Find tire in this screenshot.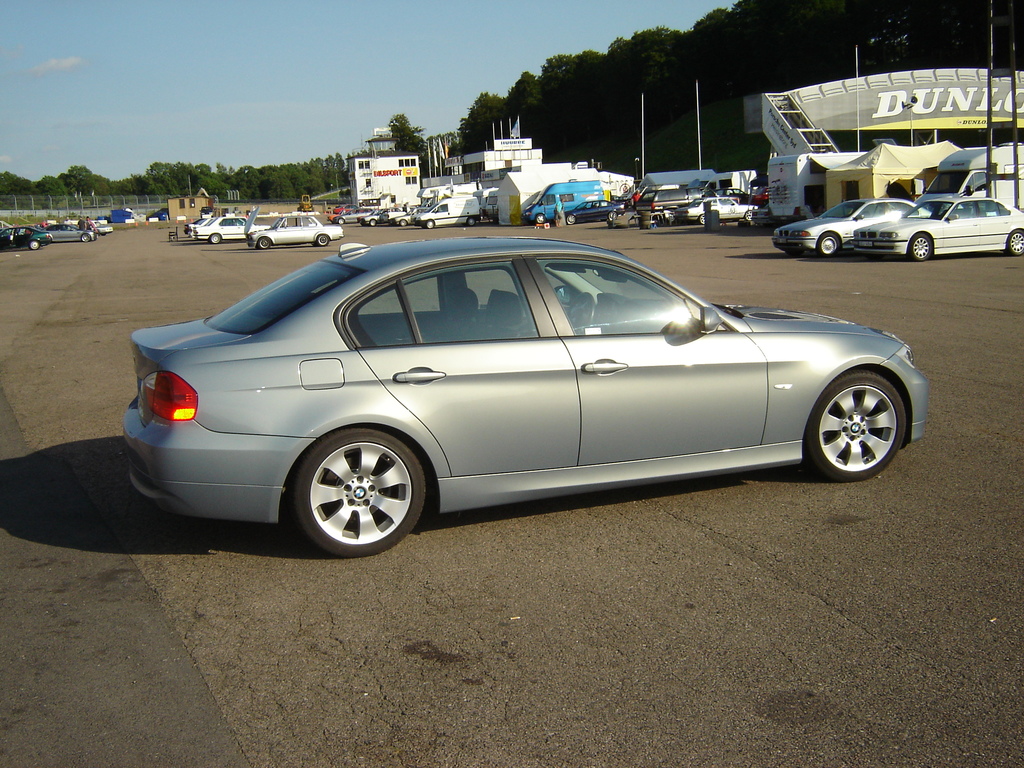
The bounding box for tire is x1=285, y1=430, x2=426, y2=553.
